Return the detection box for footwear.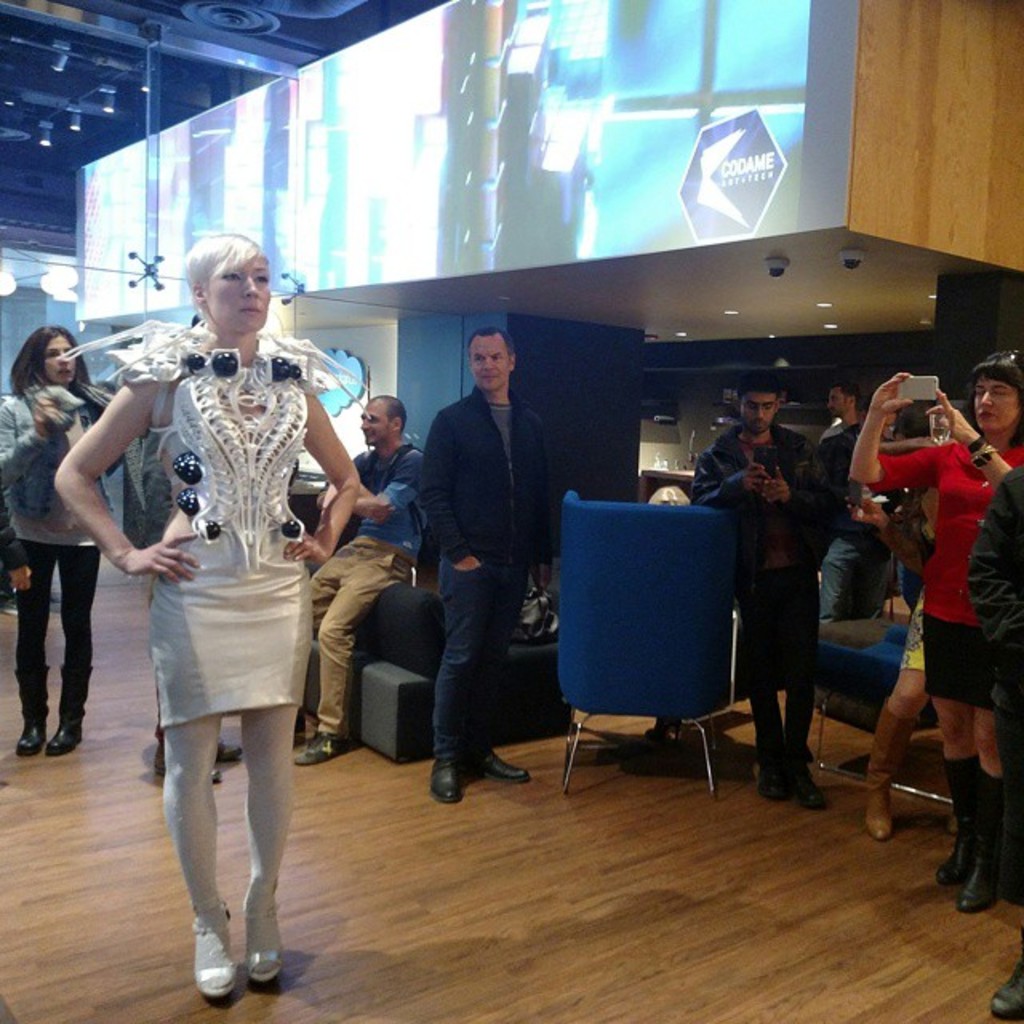
(958, 762, 1005, 909).
